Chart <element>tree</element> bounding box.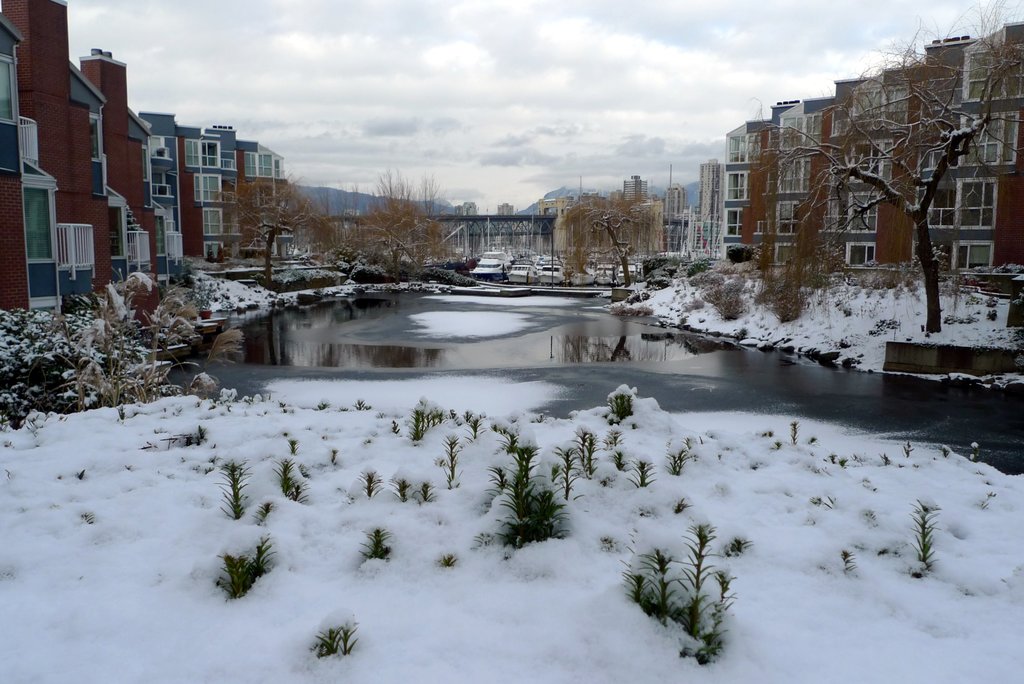
Charted: [754,0,1023,334].
